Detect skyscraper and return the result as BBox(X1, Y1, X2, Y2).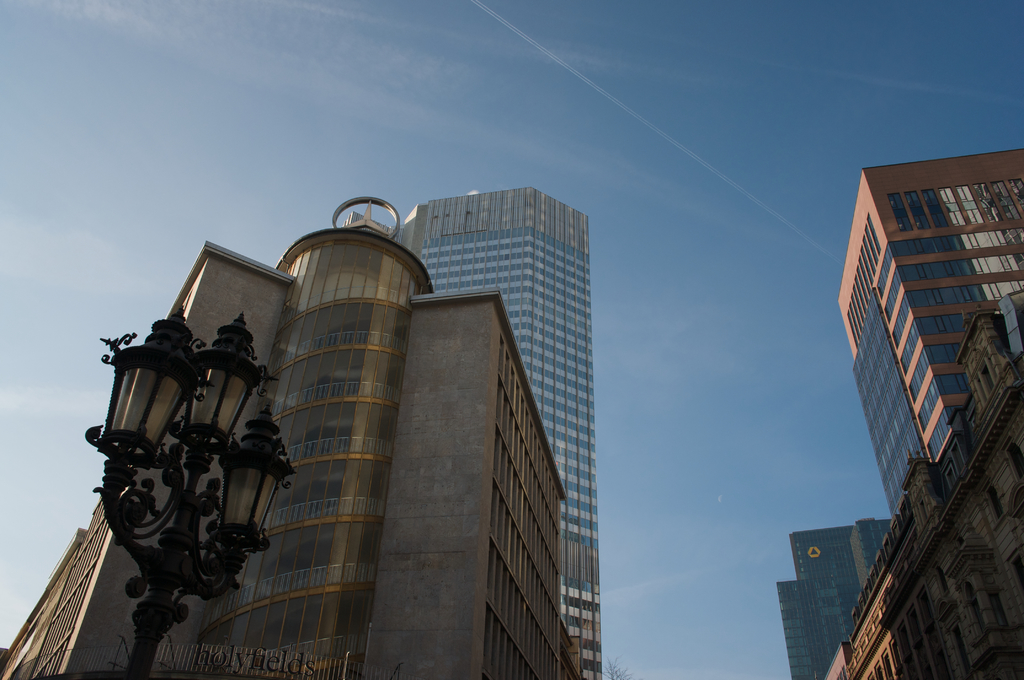
BBox(845, 142, 1020, 457).
